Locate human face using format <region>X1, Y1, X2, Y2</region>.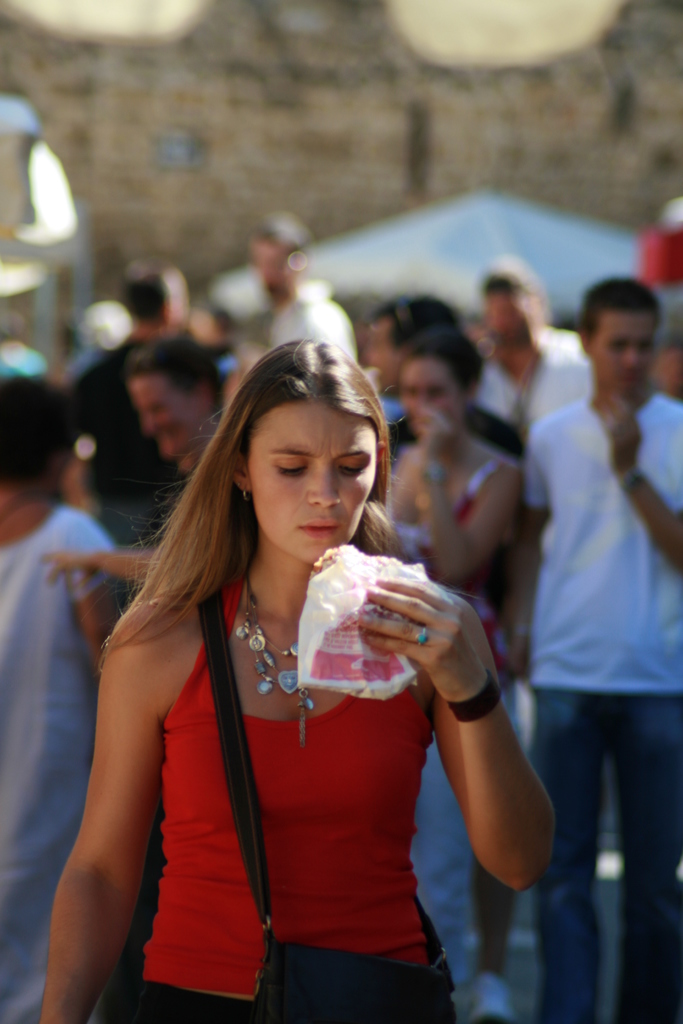
<region>244, 402, 386, 557</region>.
